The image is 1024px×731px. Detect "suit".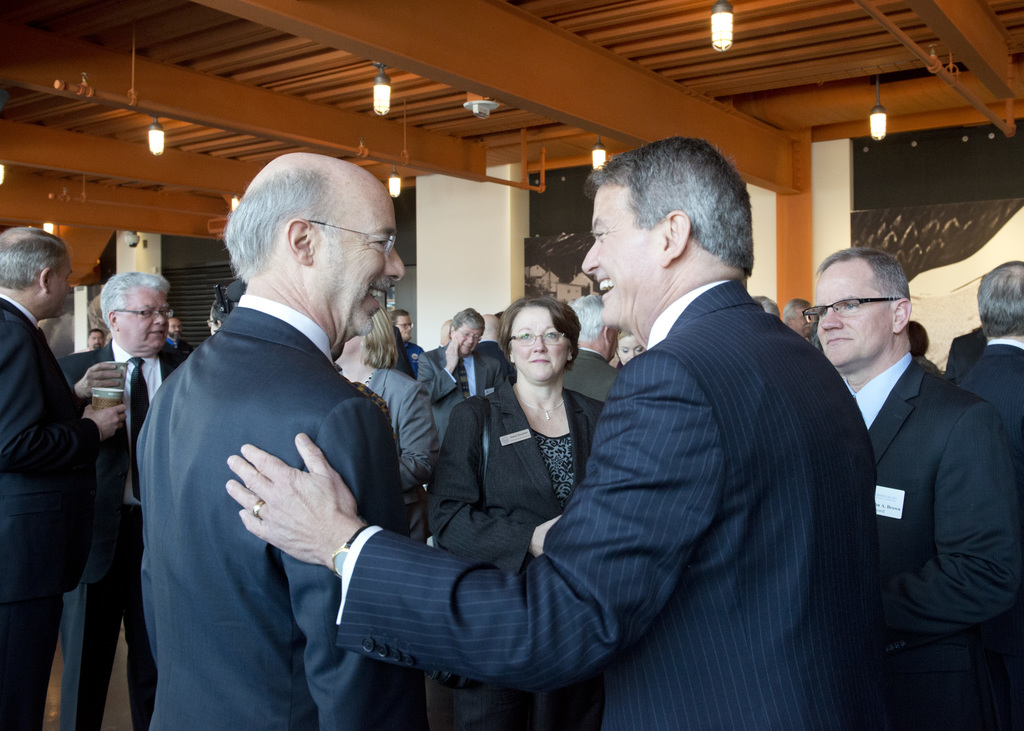
Detection: 132, 290, 436, 730.
